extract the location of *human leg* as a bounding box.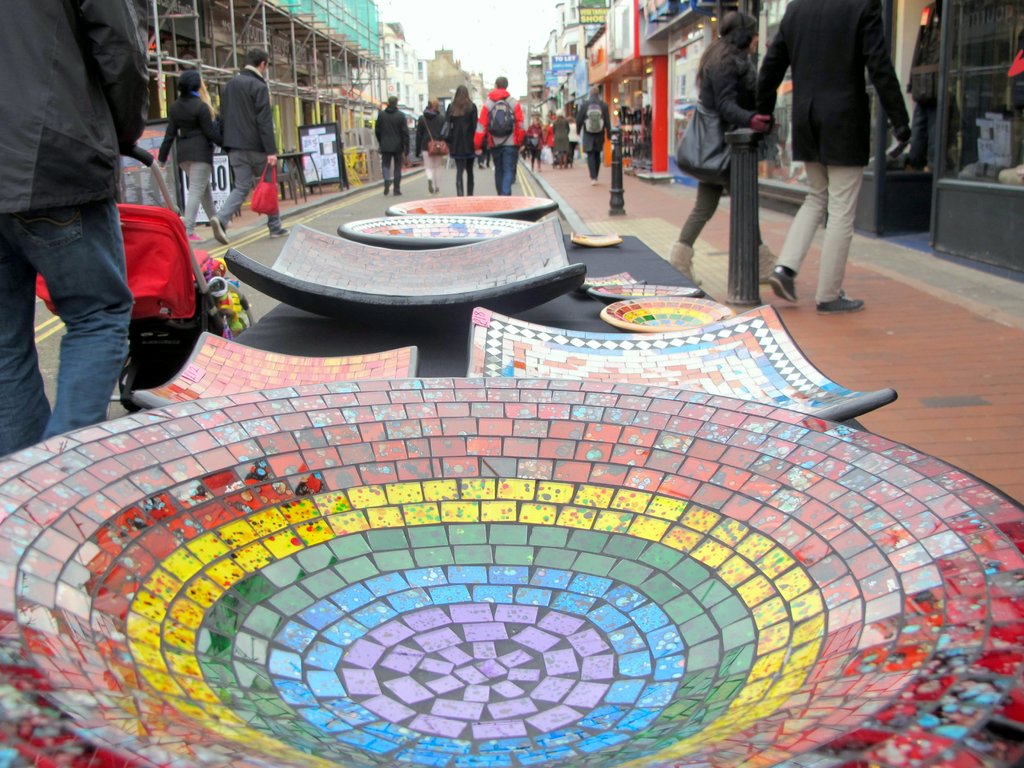
Rect(587, 143, 603, 182).
